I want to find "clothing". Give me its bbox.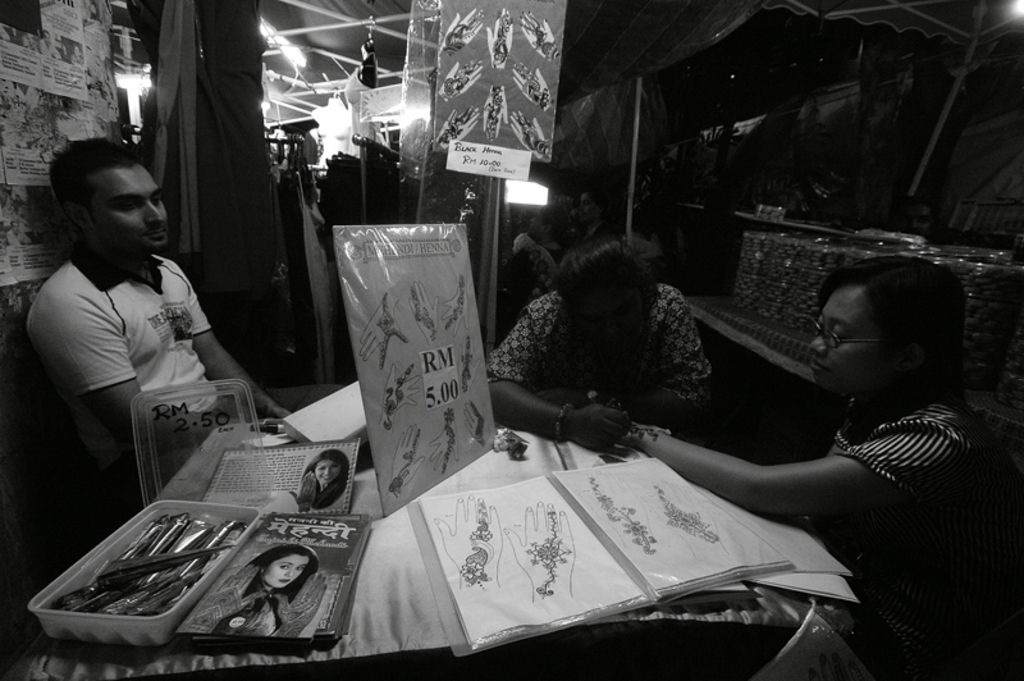
28 244 247 497.
